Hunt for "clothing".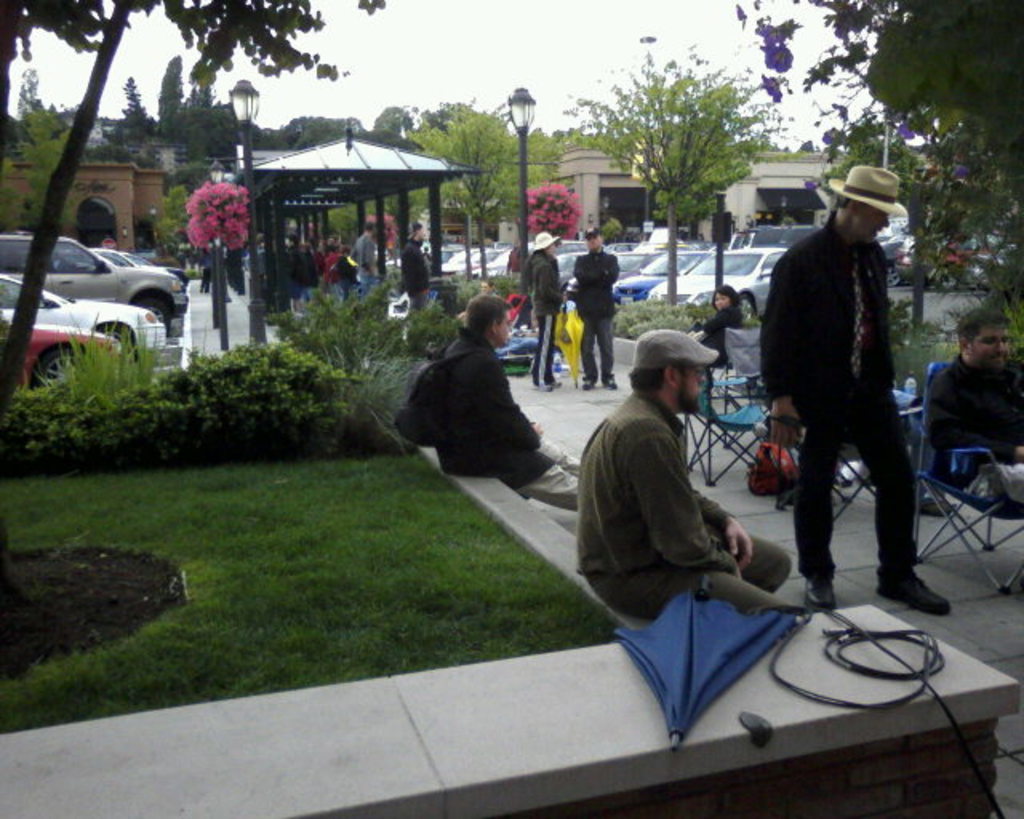
Hunted down at l=347, t=229, r=389, b=285.
